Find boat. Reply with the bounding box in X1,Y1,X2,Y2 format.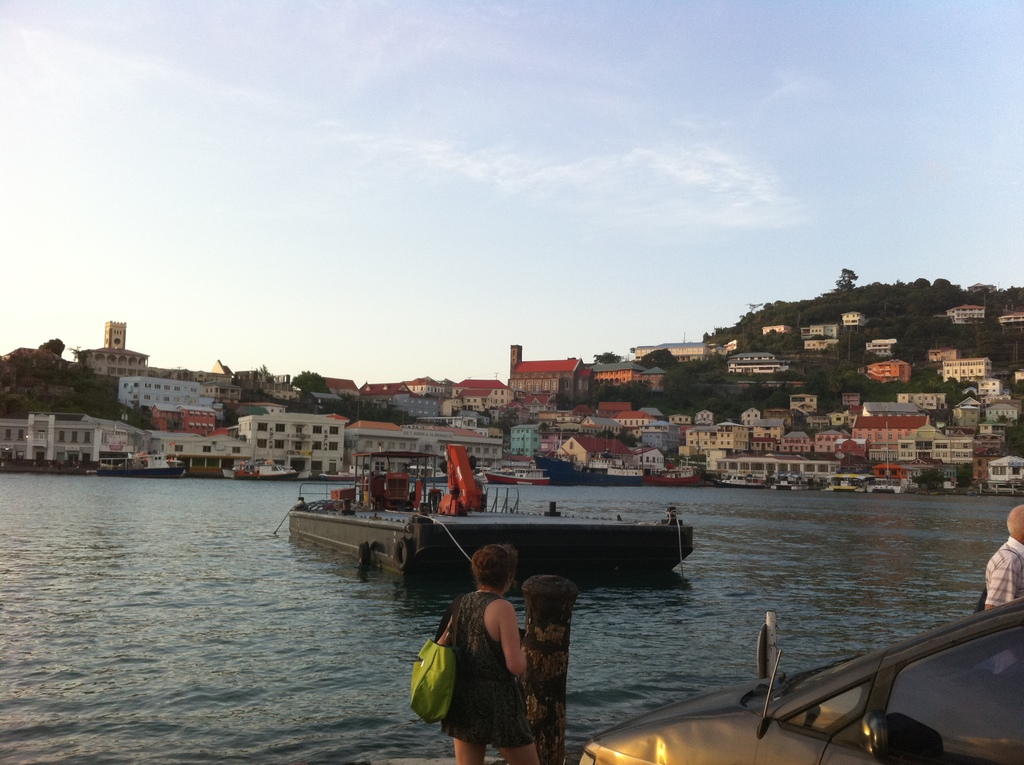
218,453,296,478.
